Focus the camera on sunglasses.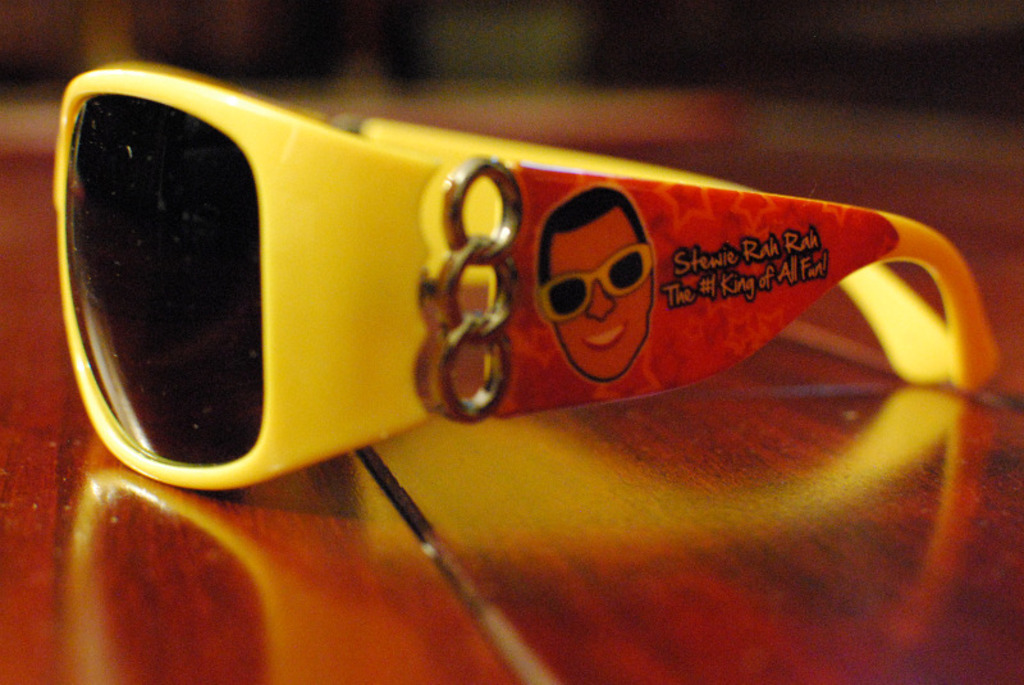
Focus region: BBox(538, 243, 649, 332).
